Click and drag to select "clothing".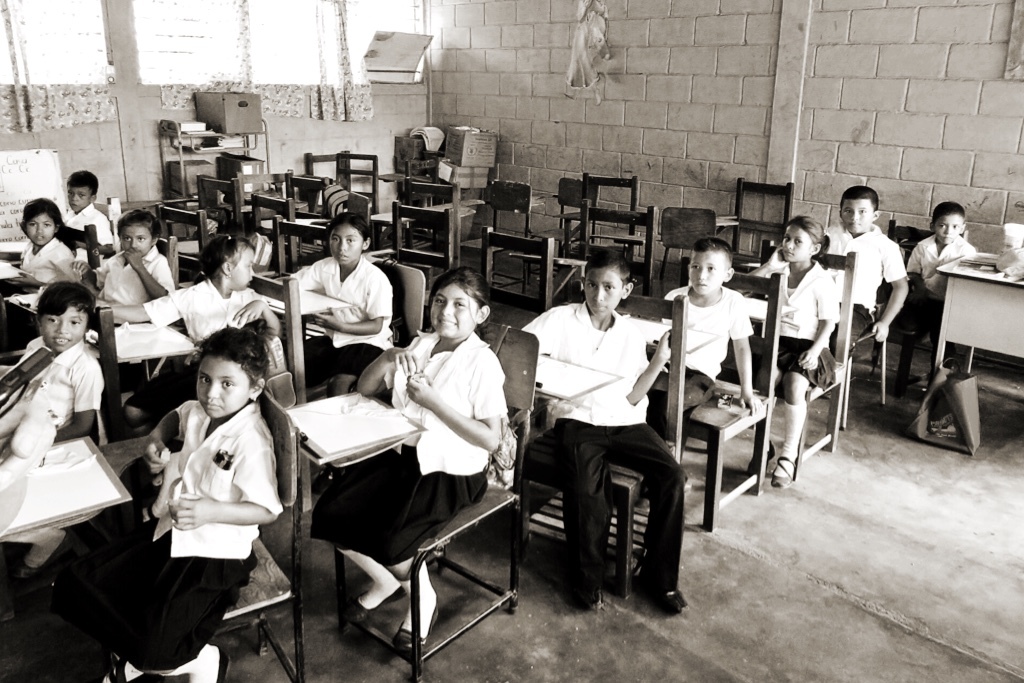
Selection: detection(62, 197, 117, 261).
